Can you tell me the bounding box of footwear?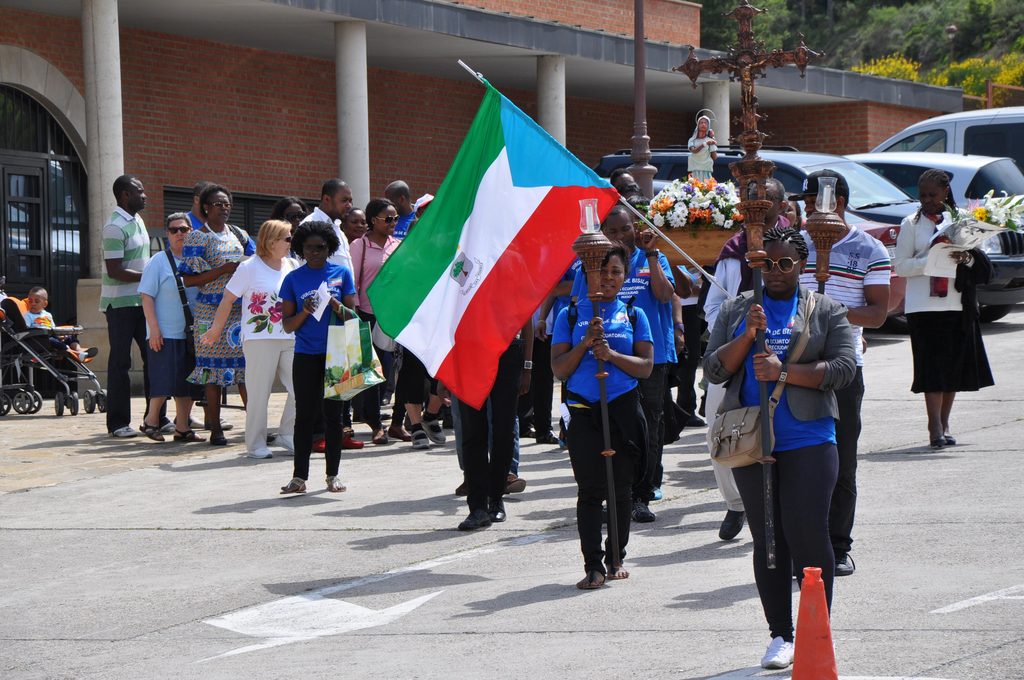
box(382, 397, 388, 405).
